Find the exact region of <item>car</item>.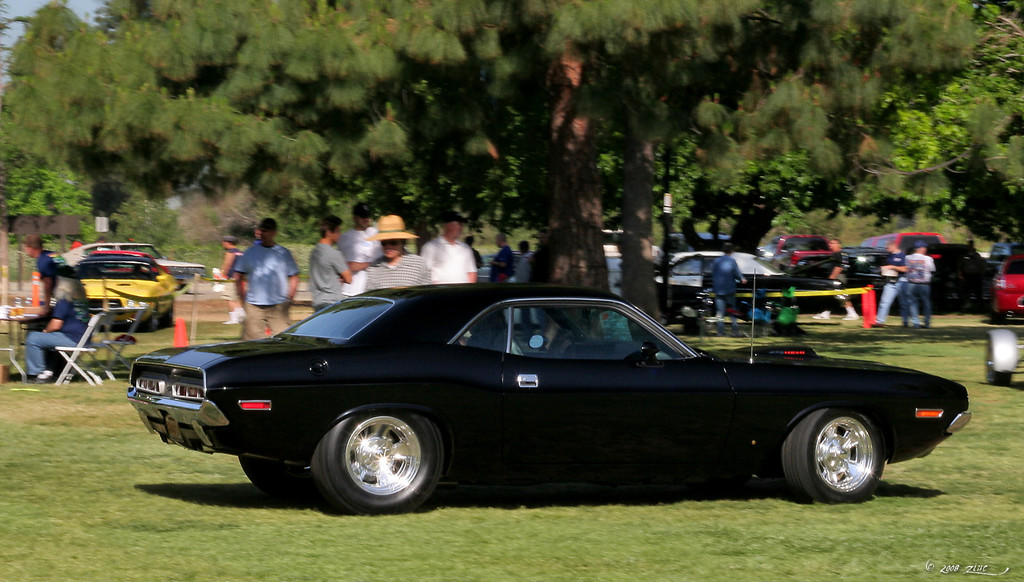
Exact region: rect(65, 245, 182, 330).
